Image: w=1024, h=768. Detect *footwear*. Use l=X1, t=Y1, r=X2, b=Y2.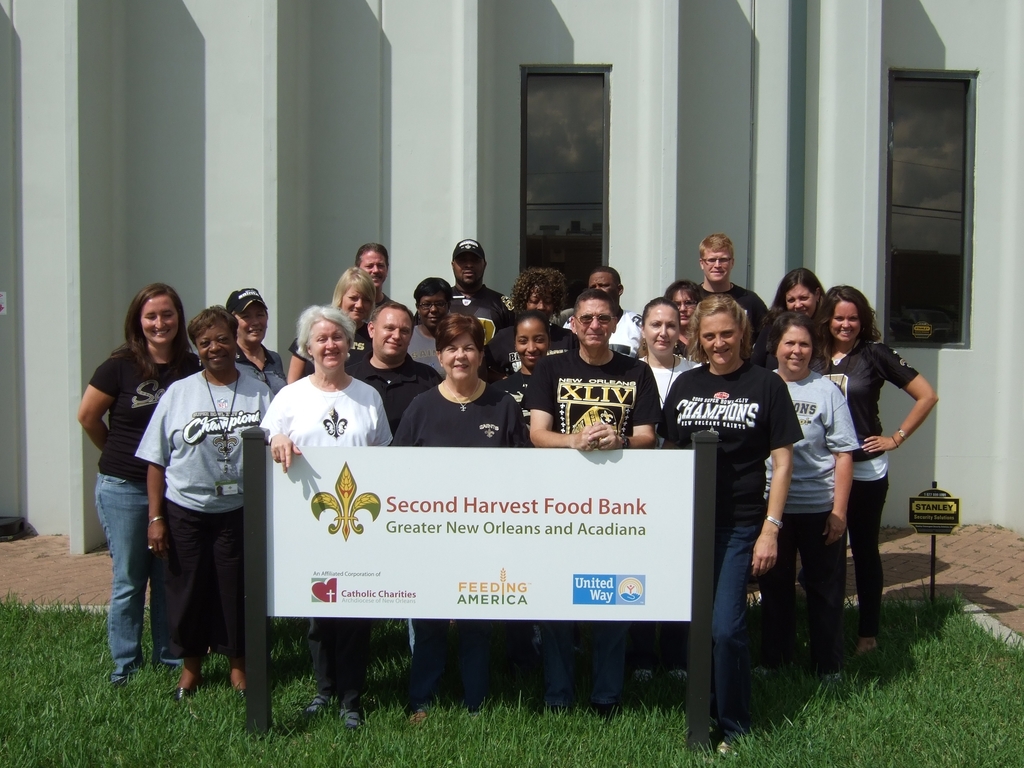
l=751, t=667, r=771, b=682.
